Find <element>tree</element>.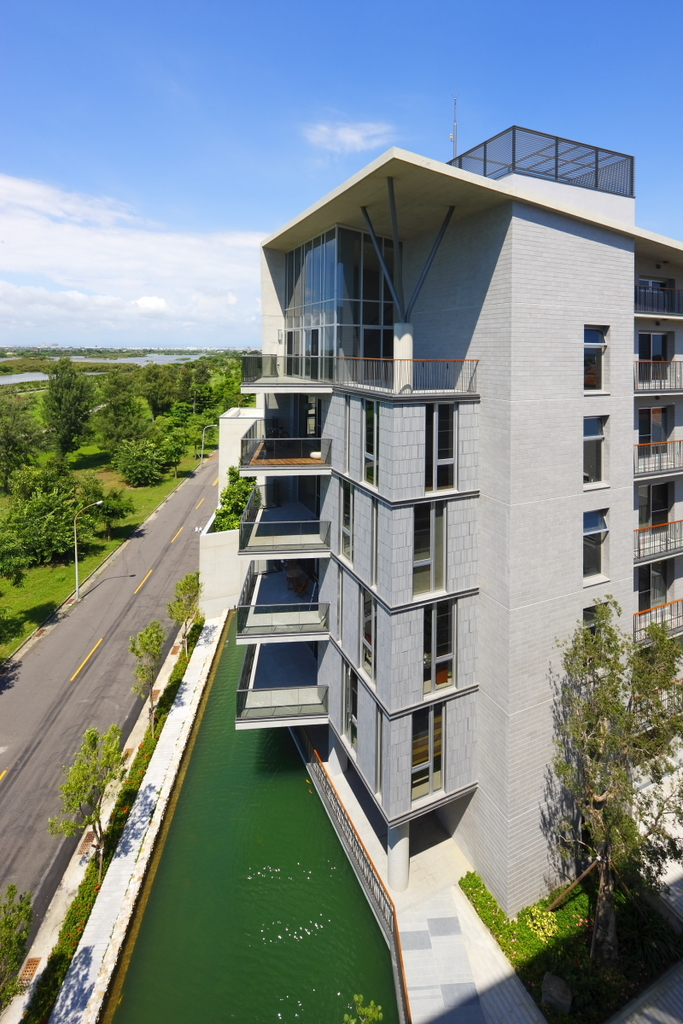
bbox=(44, 724, 140, 878).
